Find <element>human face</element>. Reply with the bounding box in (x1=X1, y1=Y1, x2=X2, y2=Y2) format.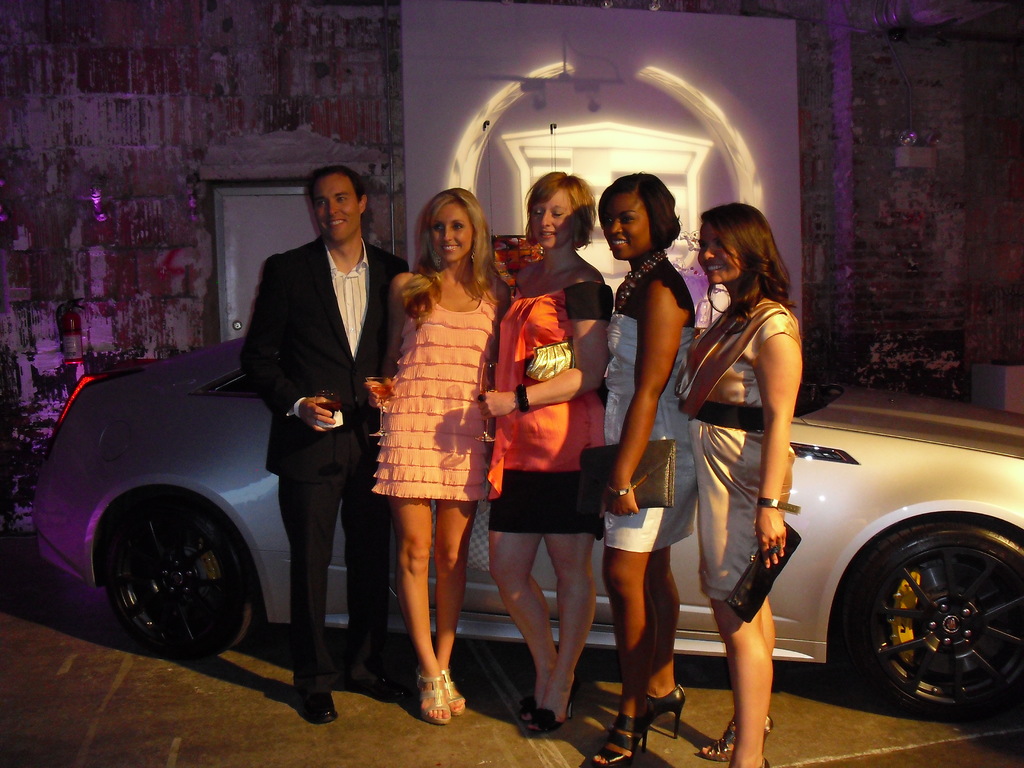
(x1=531, y1=189, x2=576, y2=252).
